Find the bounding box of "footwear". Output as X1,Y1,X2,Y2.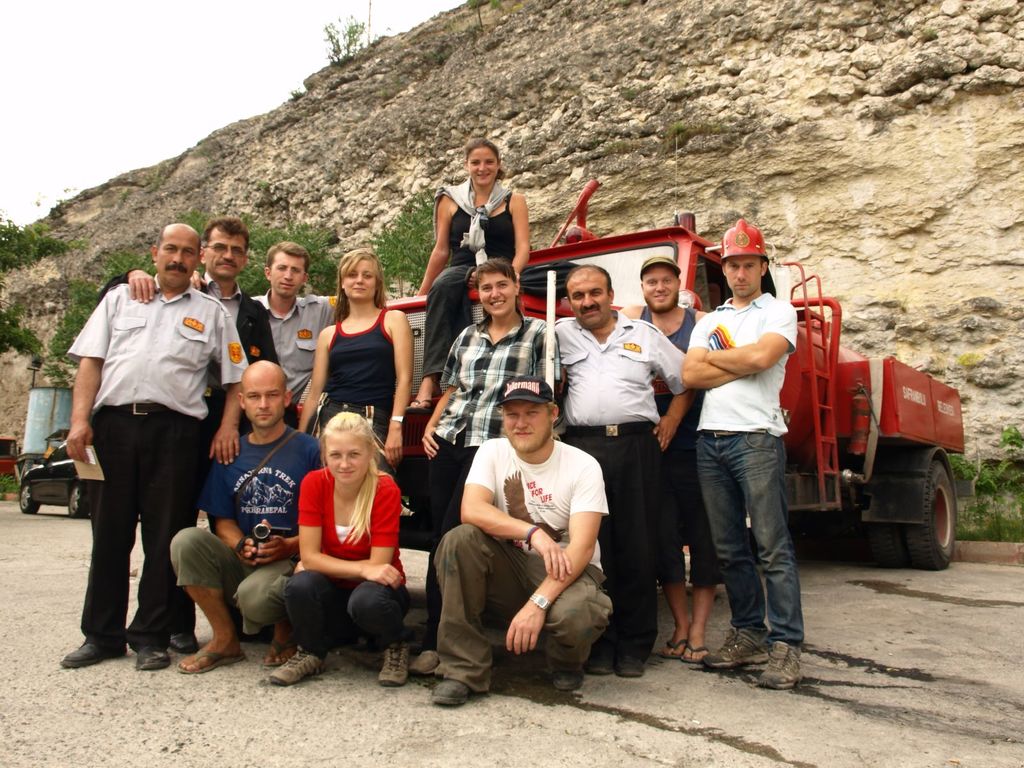
379,641,416,687.
